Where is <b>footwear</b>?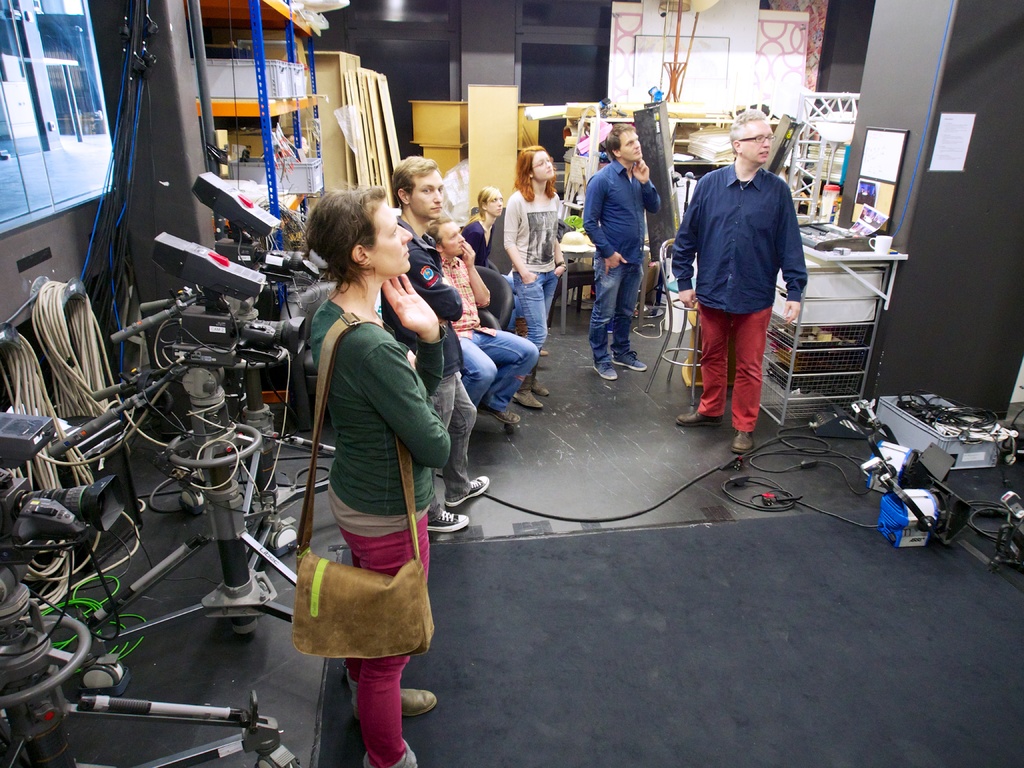
box(612, 348, 648, 375).
